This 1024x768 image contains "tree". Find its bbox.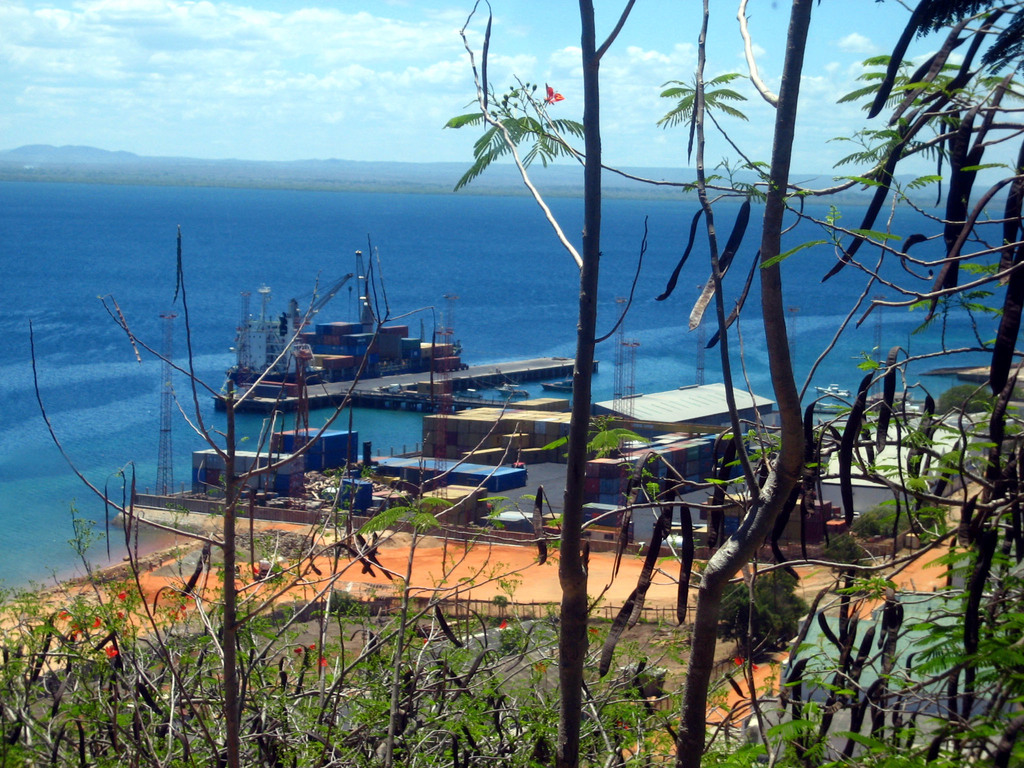
0:225:558:767.
